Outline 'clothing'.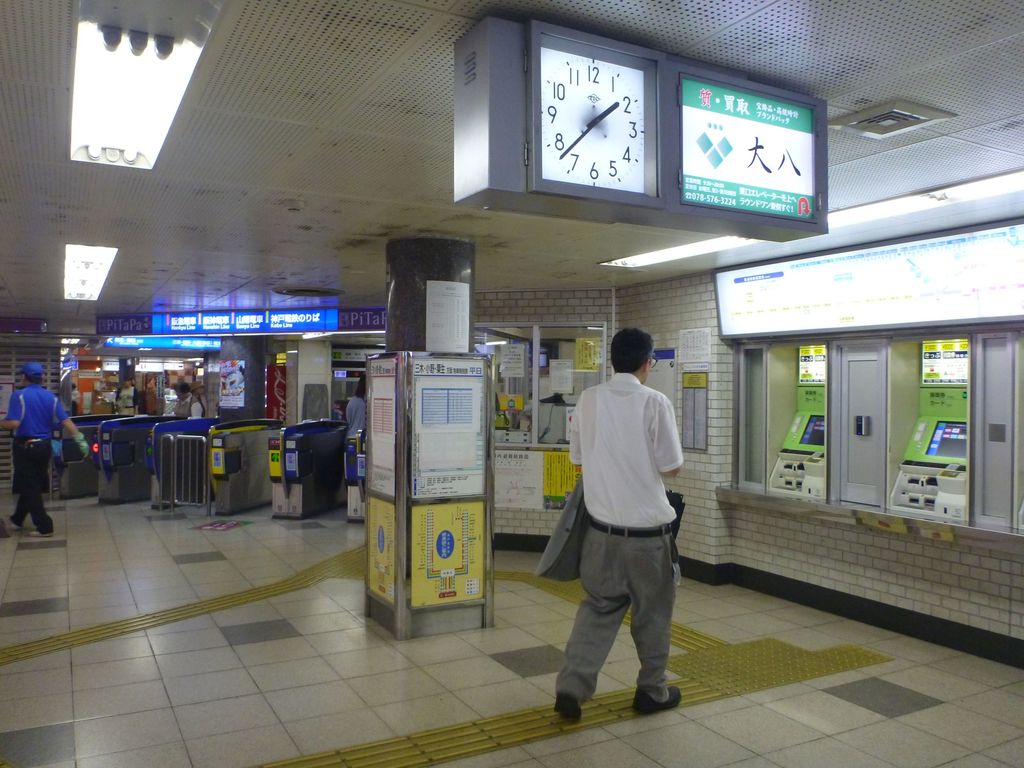
Outline: 2,381,71,529.
